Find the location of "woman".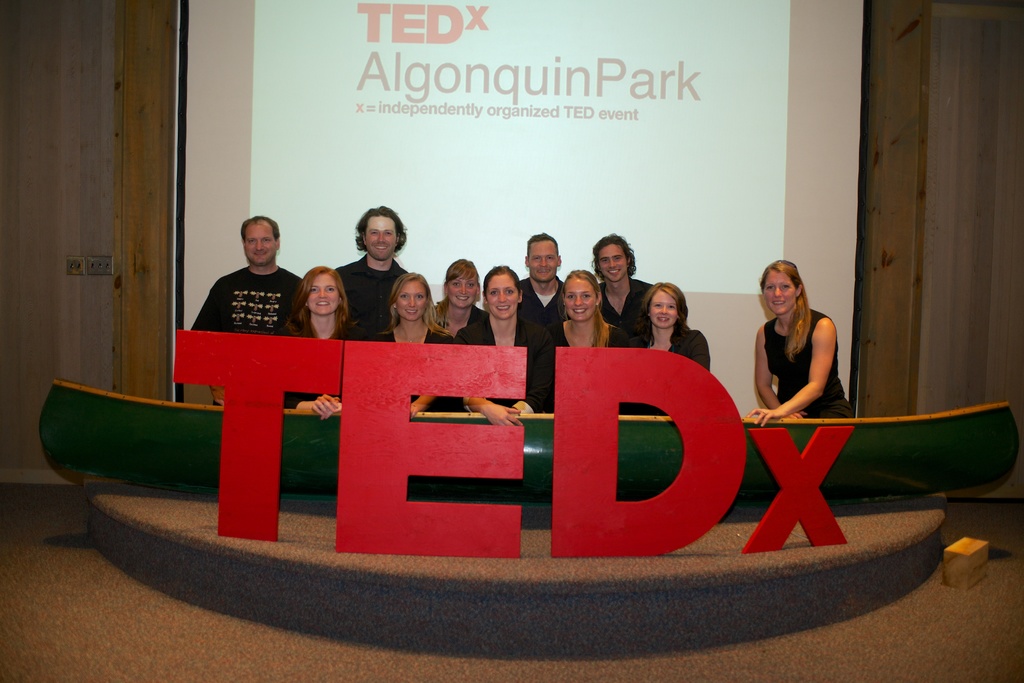
Location: [x1=748, y1=257, x2=850, y2=425].
